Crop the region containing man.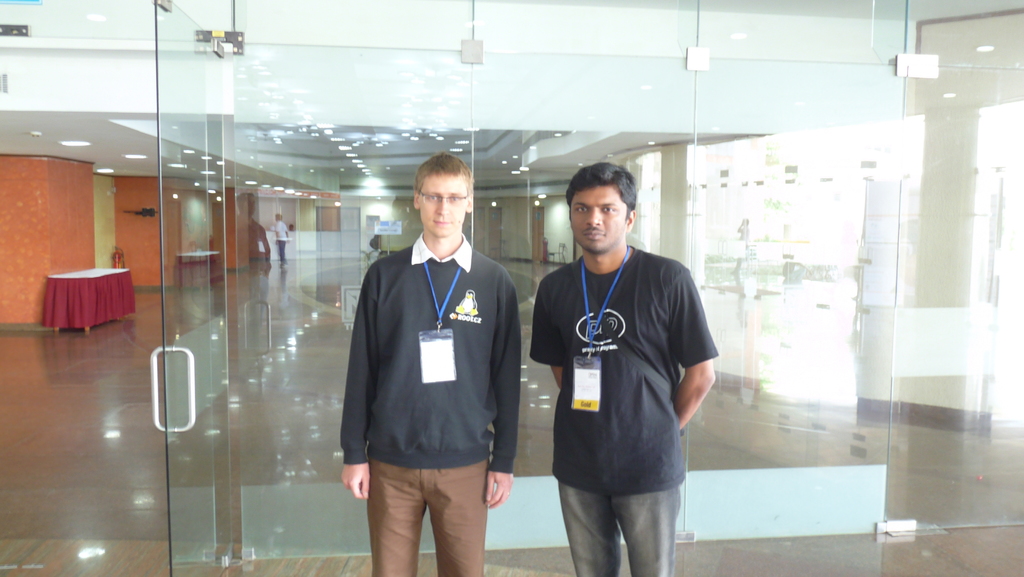
Crop region: 529 159 721 576.
